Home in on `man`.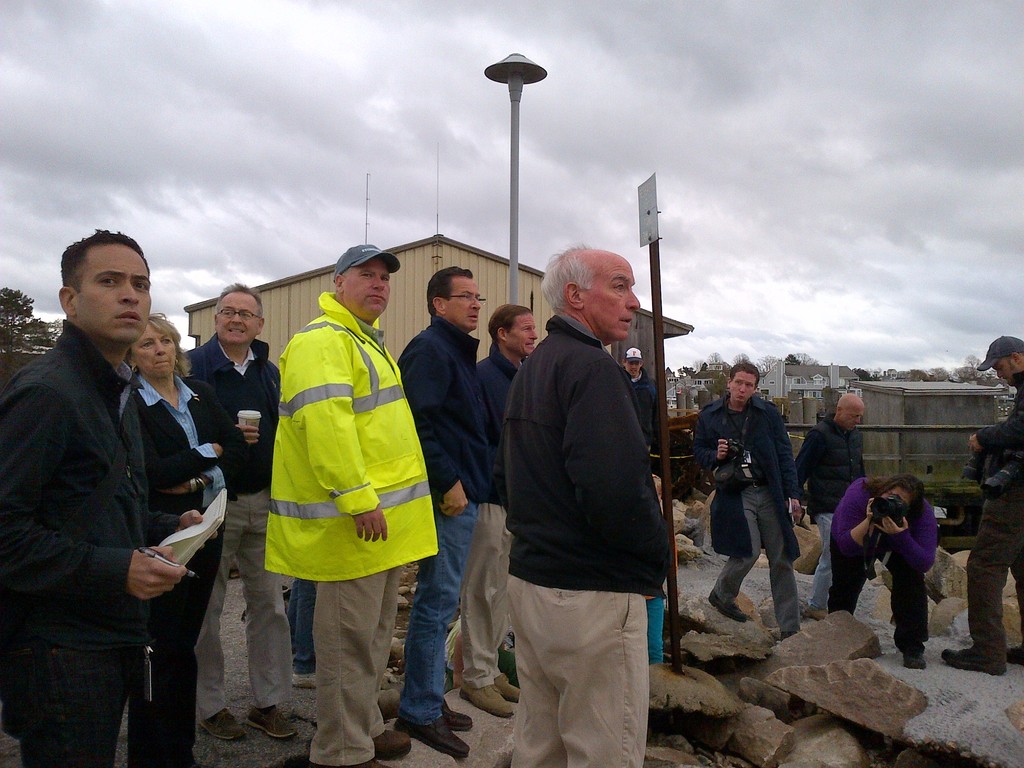
Homed in at box(12, 200, 234, 754).
